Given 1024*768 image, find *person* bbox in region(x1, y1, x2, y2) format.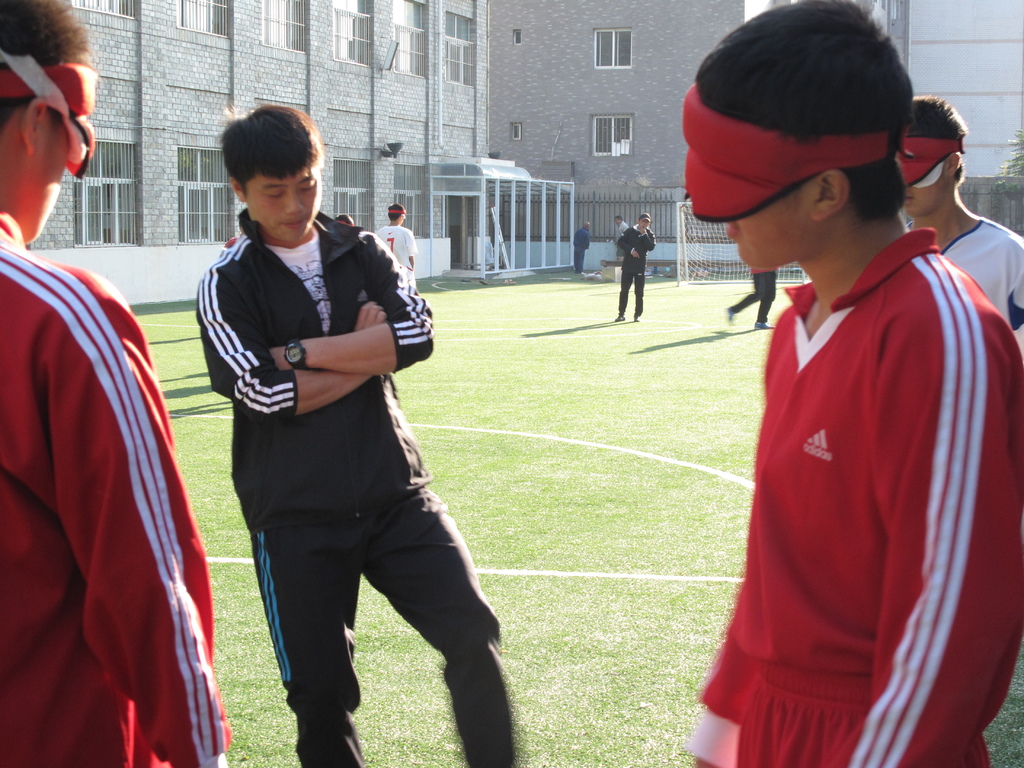
region(375, 200, 419, 298).
